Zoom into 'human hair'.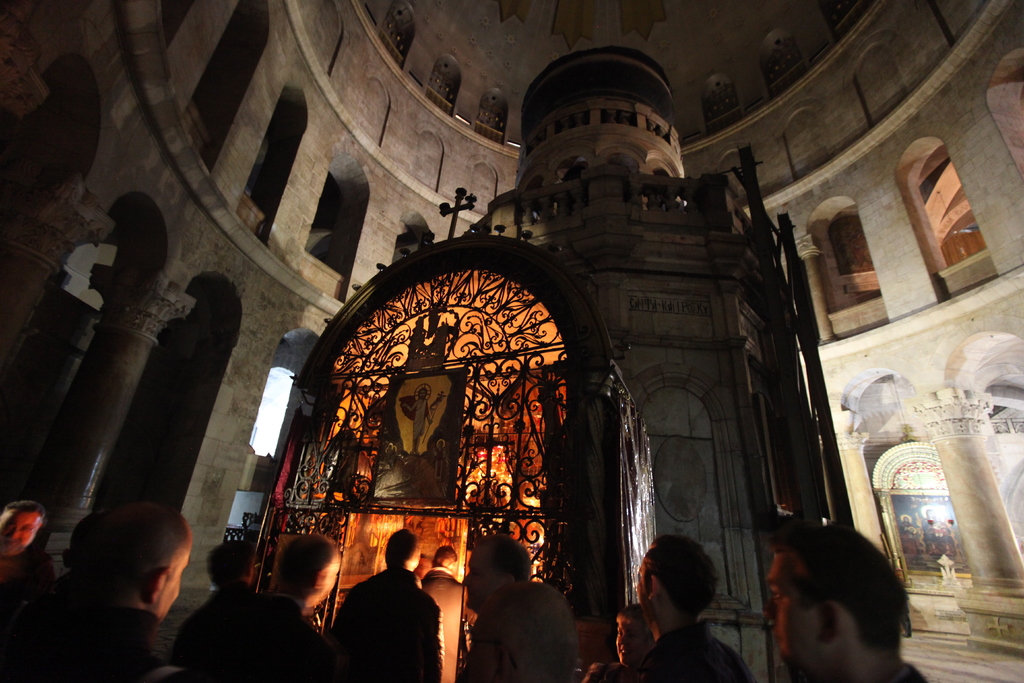
Zoom target: 280,533,342,597.
